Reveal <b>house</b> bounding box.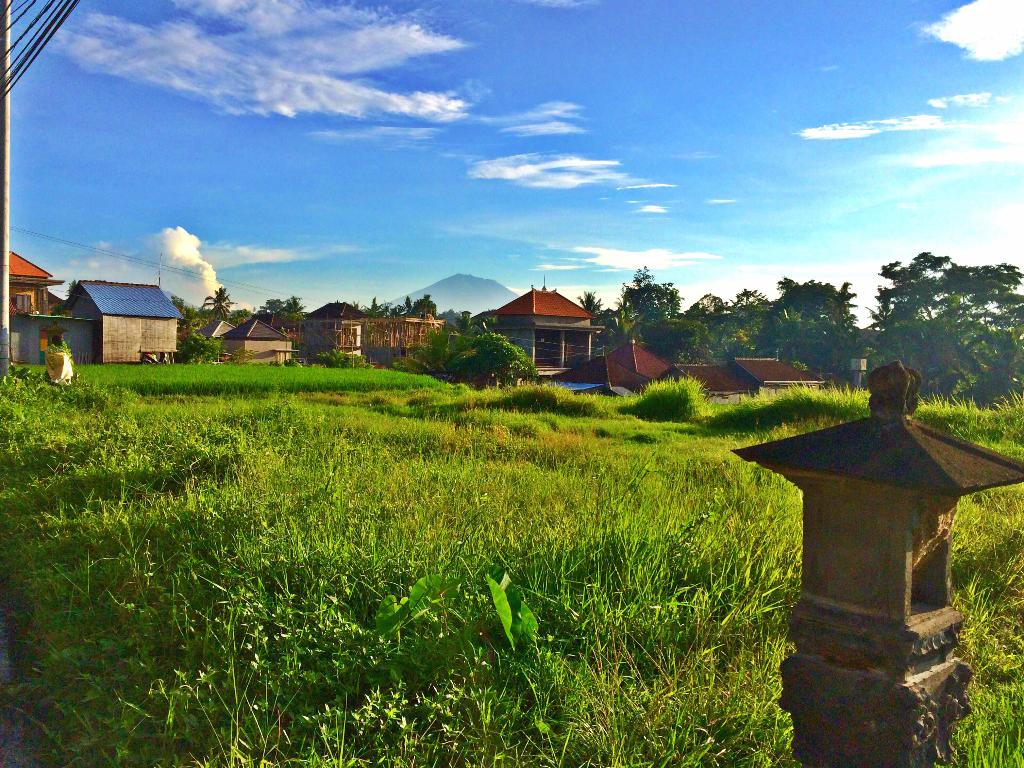
Revealed: detection(7, 252, 55, 362).
